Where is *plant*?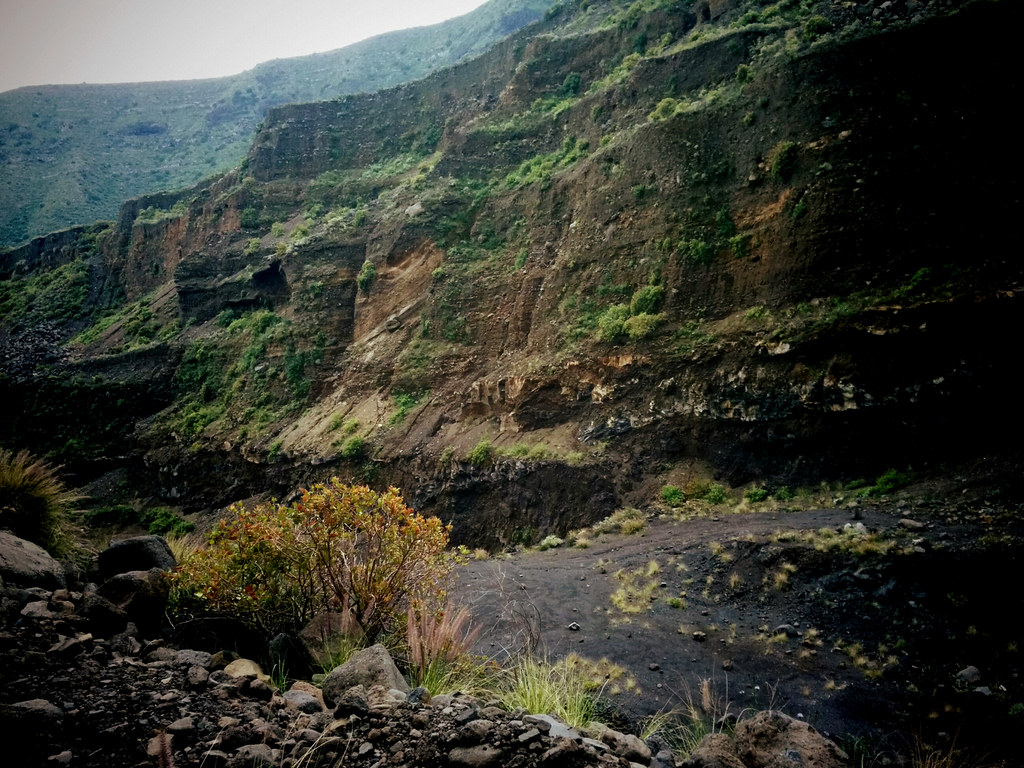
x1=911 y1=736 x2=957 y2=767.
